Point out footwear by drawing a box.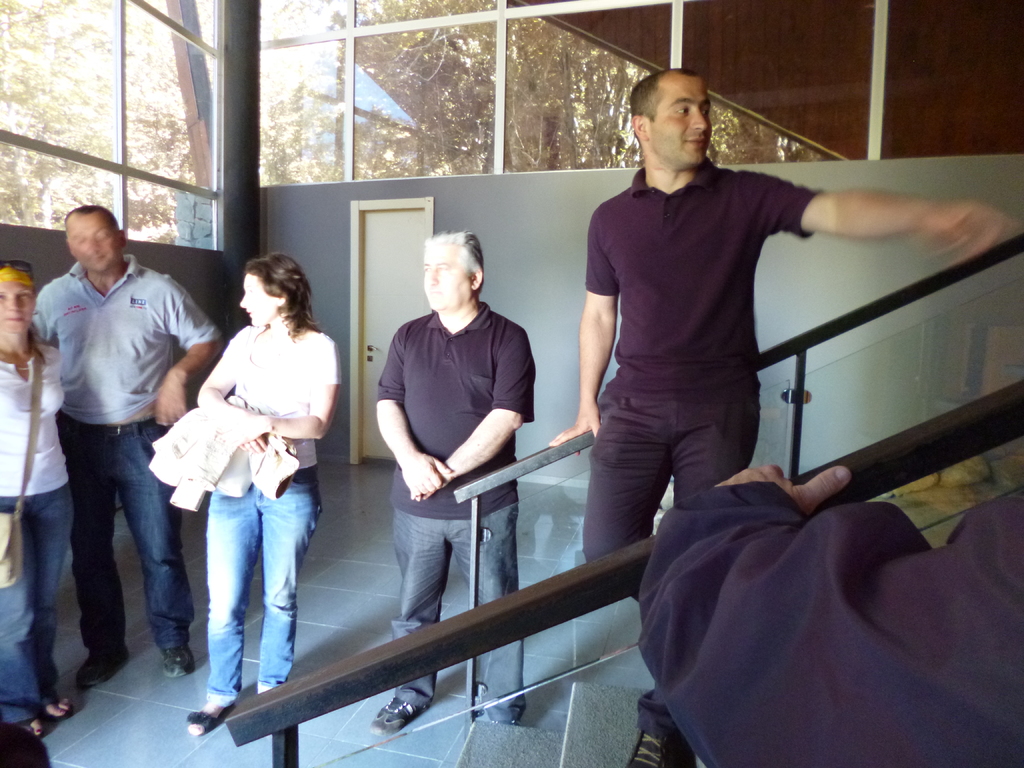
Rect(156, 639, 198, 679).
